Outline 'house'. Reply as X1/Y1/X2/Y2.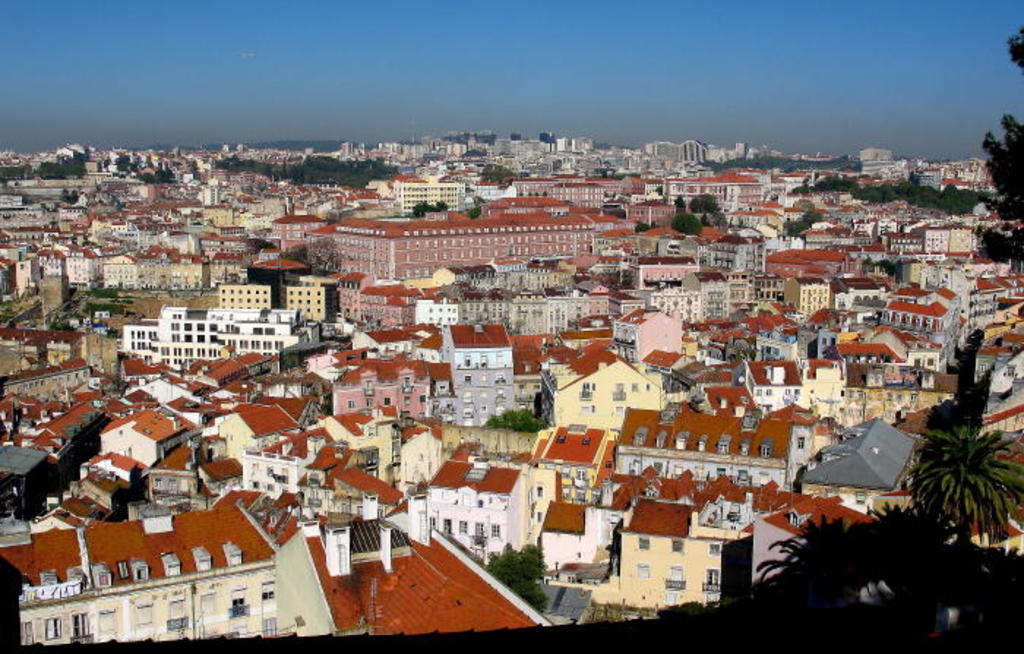
708/224/768/265.
